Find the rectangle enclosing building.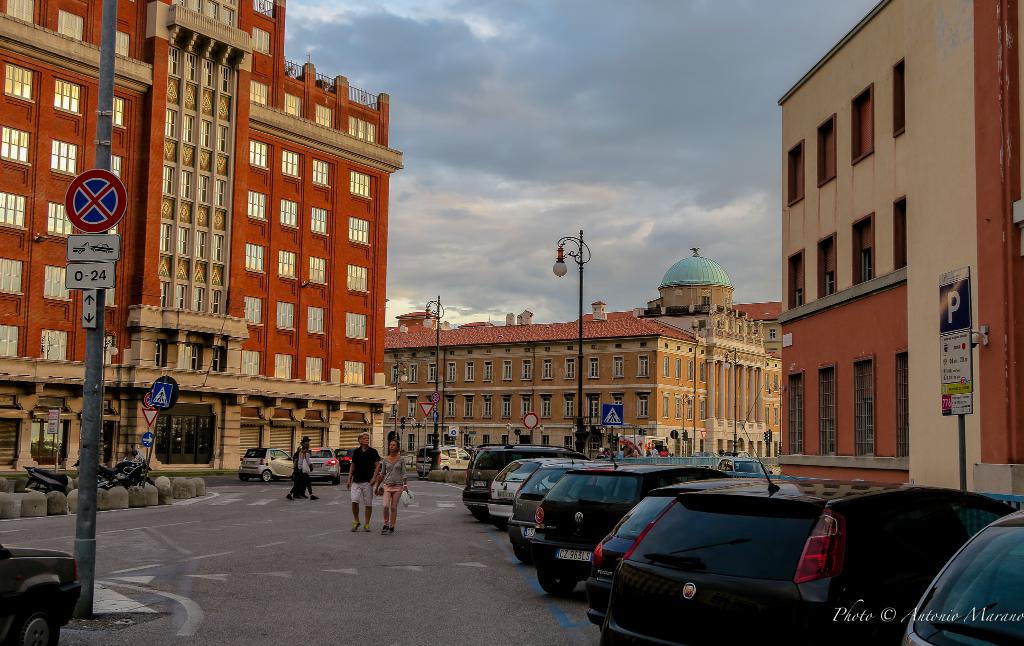
[0,0,396,466].
